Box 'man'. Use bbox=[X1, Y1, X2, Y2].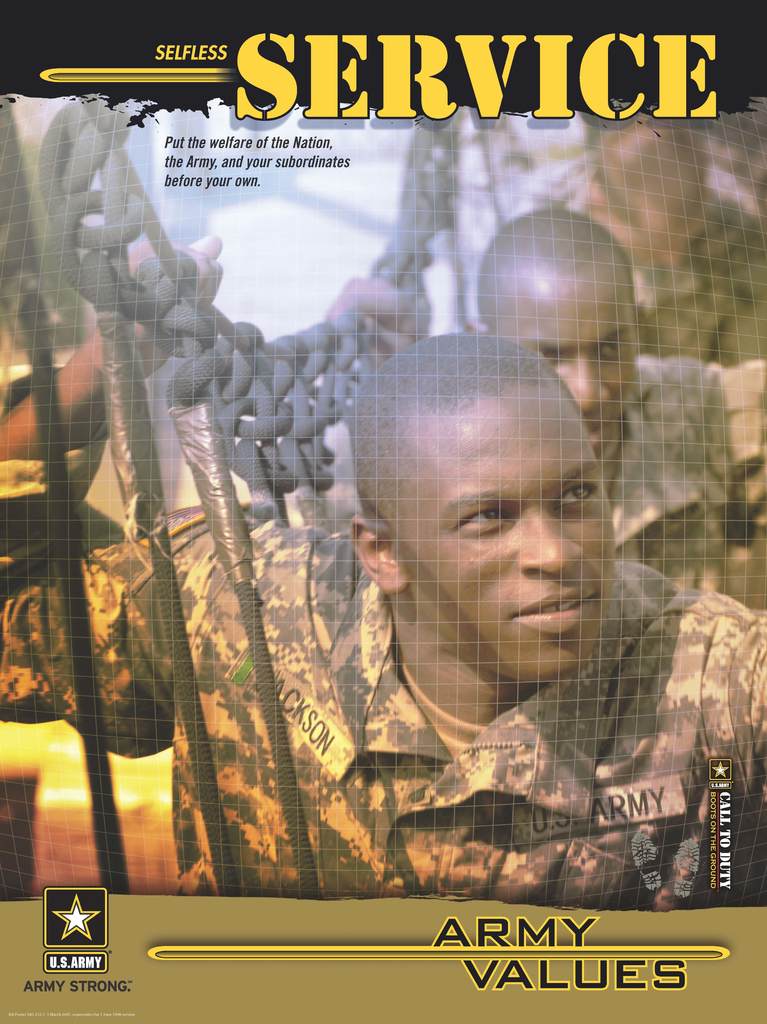
bbox=[157, 333, 728, 920].
